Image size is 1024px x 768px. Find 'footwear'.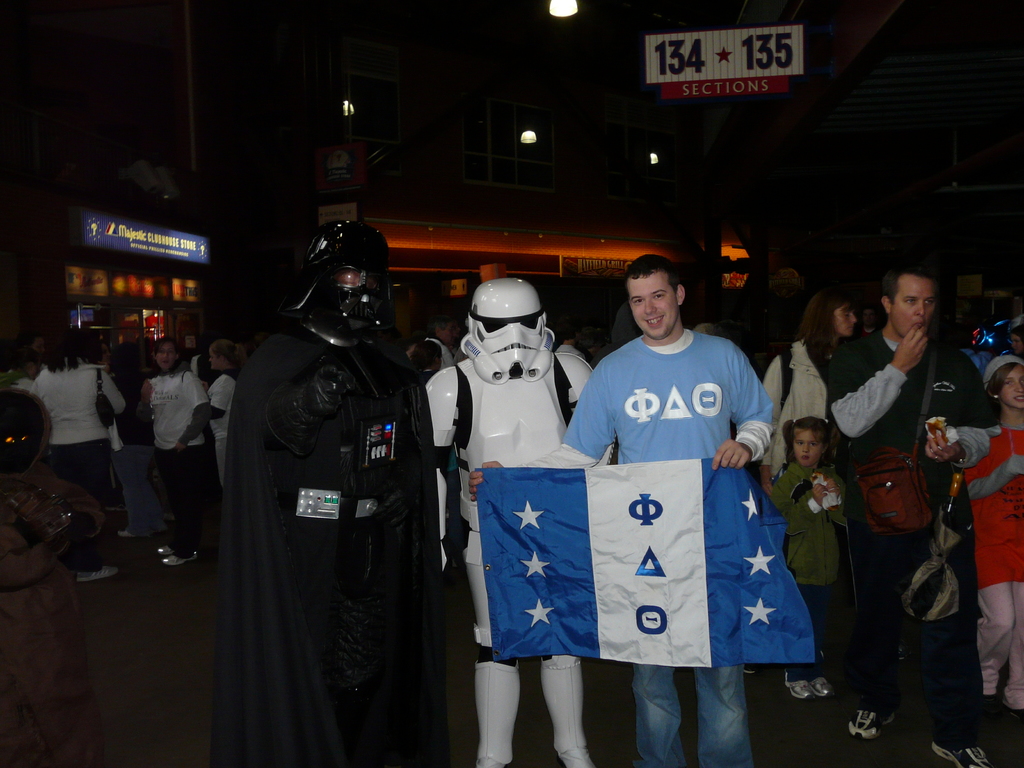
box=[932, 738, 992, 767].
